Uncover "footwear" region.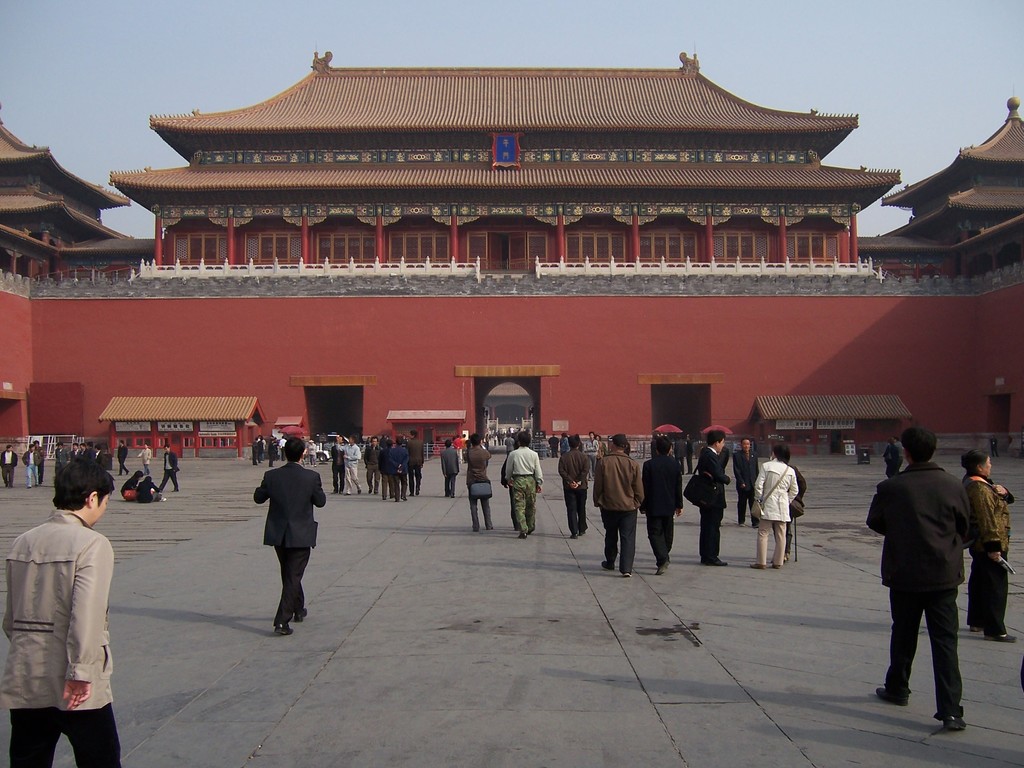
Uncovered: [x1=581, y1=529, x2=587, y2=536].
